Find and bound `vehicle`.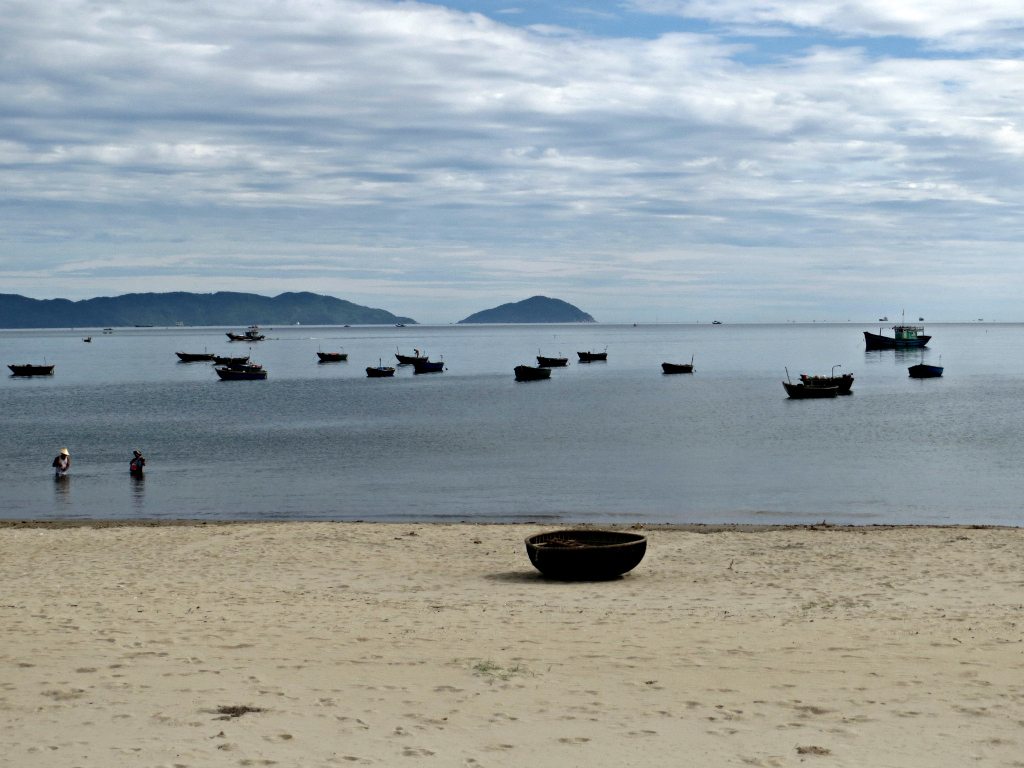
Bound: locate(513, 512, 654, 578).
